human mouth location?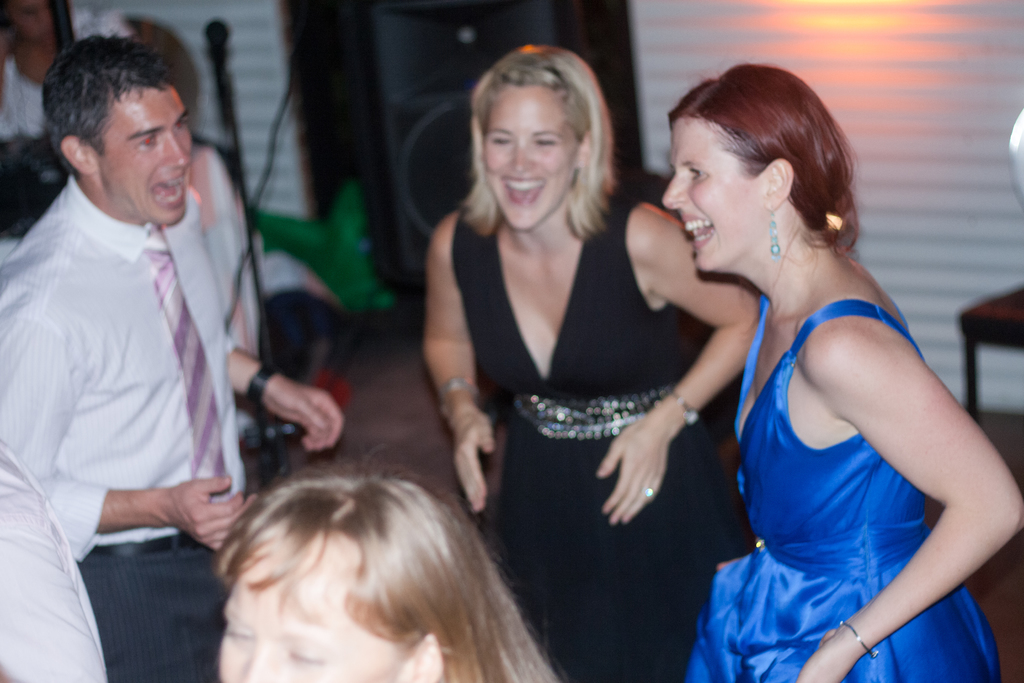
683,218,718,250
